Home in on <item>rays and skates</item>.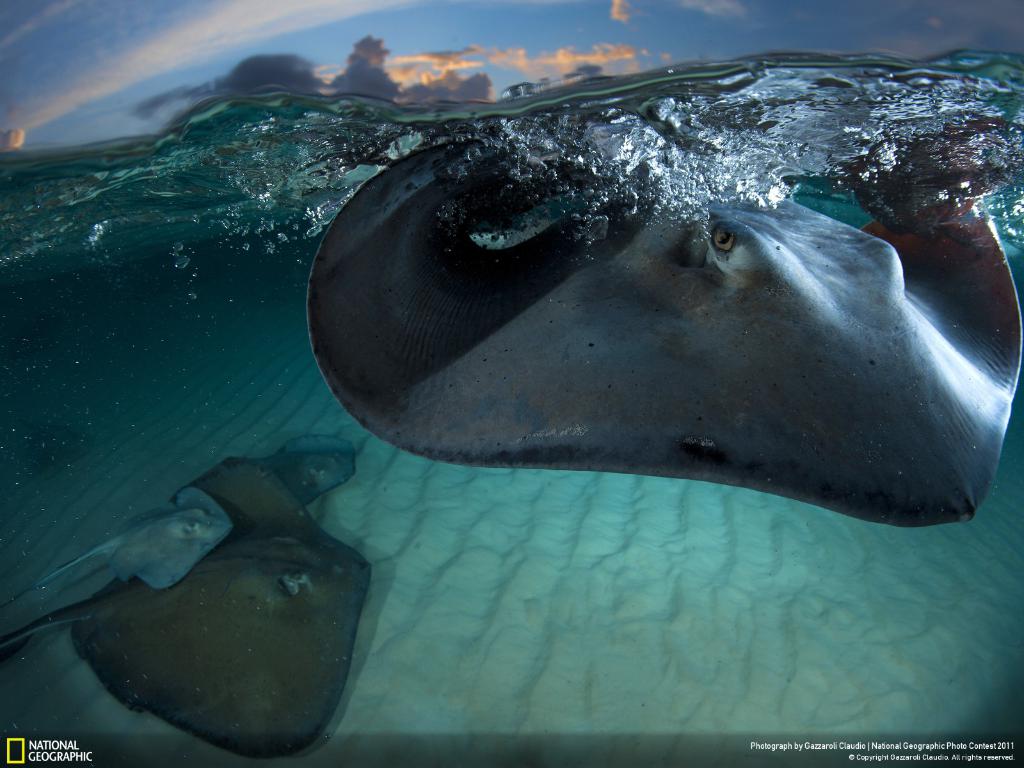
Homed in at bbox=[10, 495, 234, 600].
